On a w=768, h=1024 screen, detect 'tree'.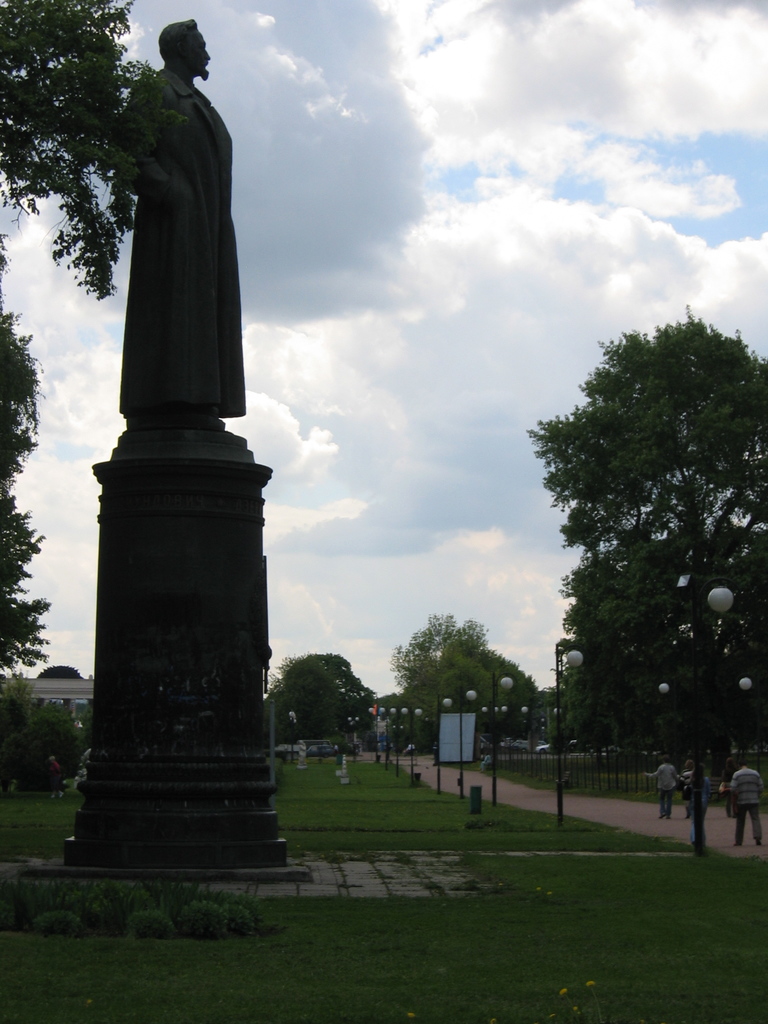
crop(0, 304, 44, 662).
